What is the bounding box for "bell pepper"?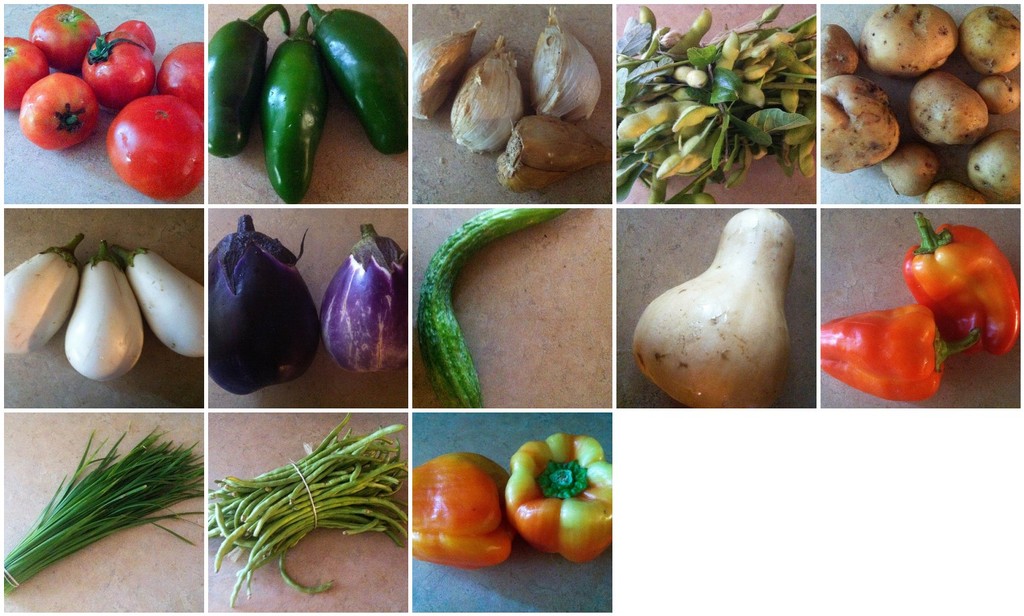
bbox(906, 212, 1019, 356).
